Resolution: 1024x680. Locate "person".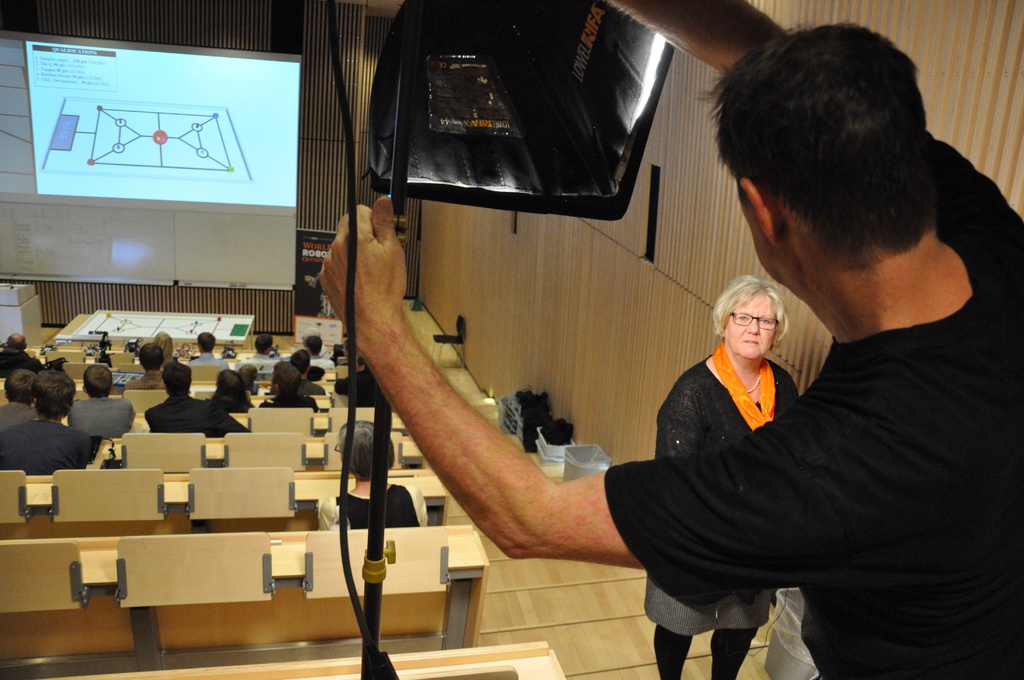
bbox=(339, 342, 359, 360).
